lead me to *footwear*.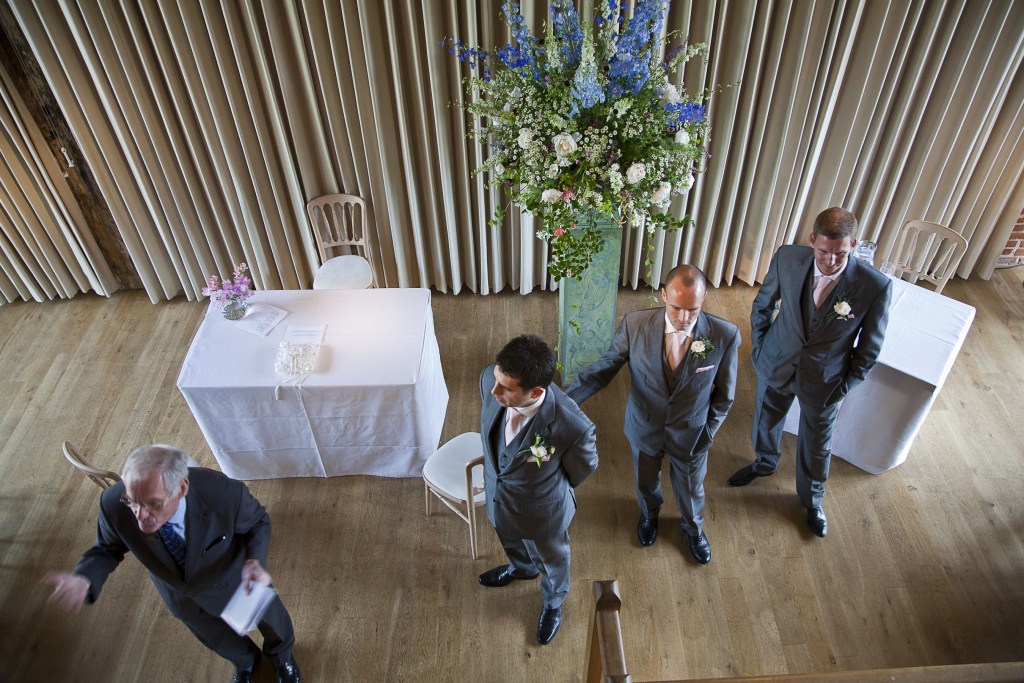
Lead to <bbox>231, 653, 301, 682</bbox>.
